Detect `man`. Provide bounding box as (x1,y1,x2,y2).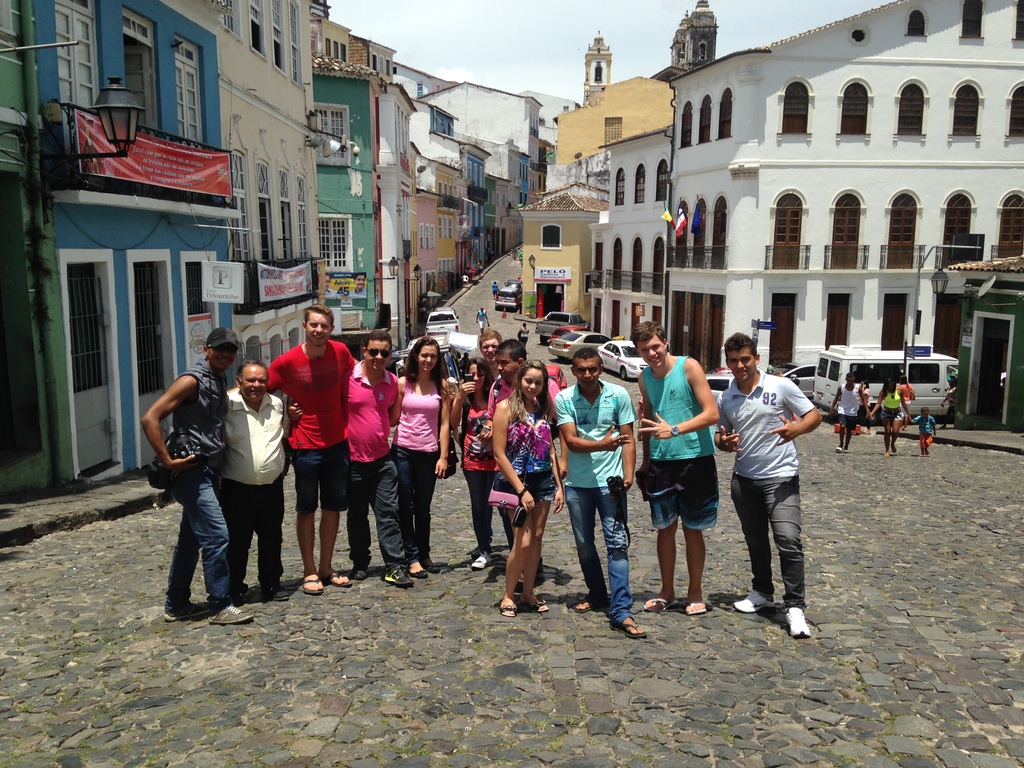
(219,358,298,594).
